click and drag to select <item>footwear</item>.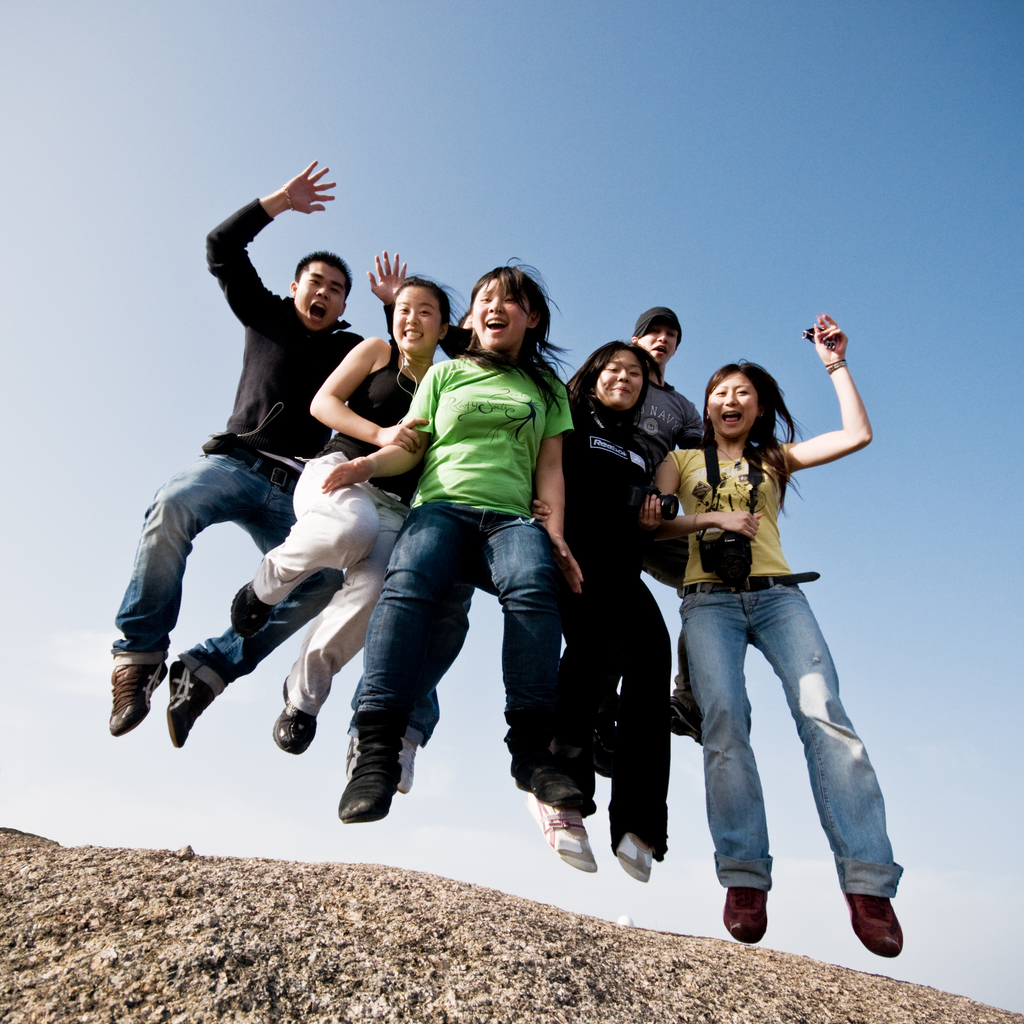
Selection: locate(614, 827, 658, 893).
